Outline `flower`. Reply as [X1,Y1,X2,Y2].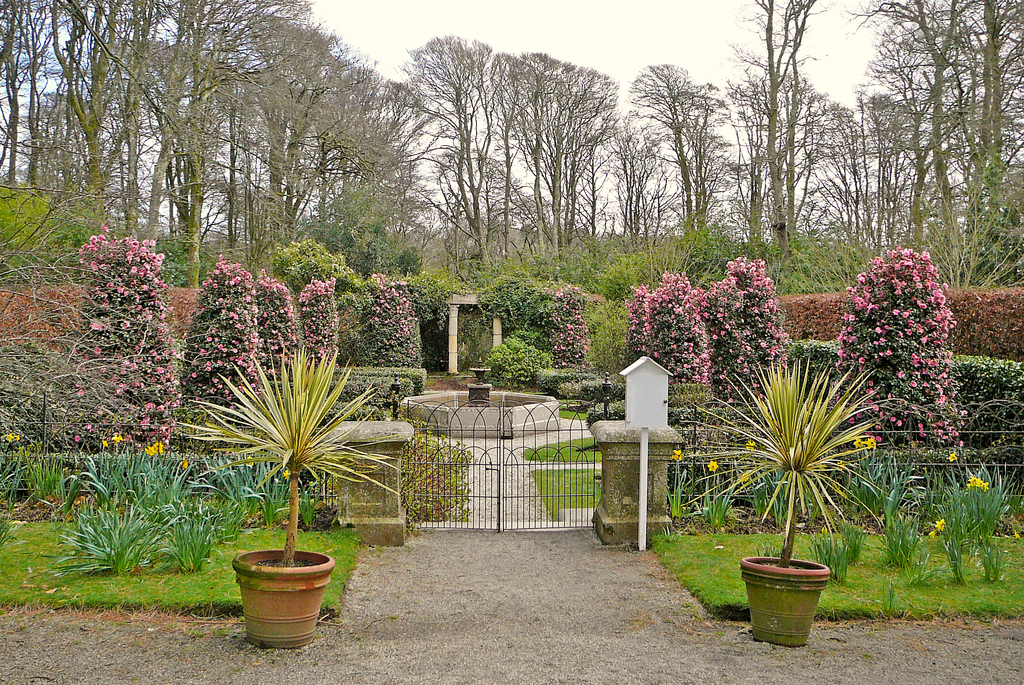
[4,434,17,447].
